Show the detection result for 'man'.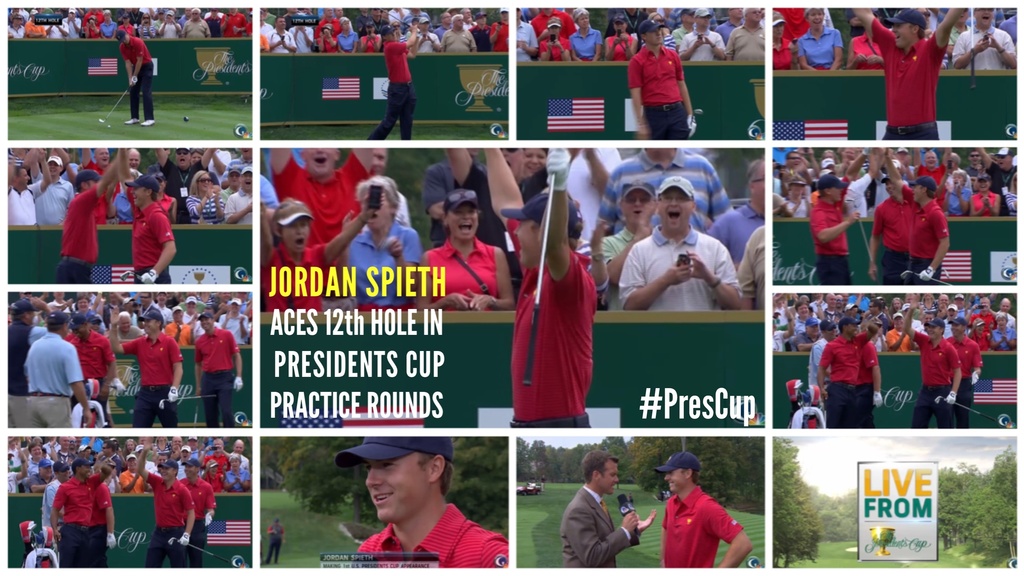
crop(70, 309, 122, 431).
